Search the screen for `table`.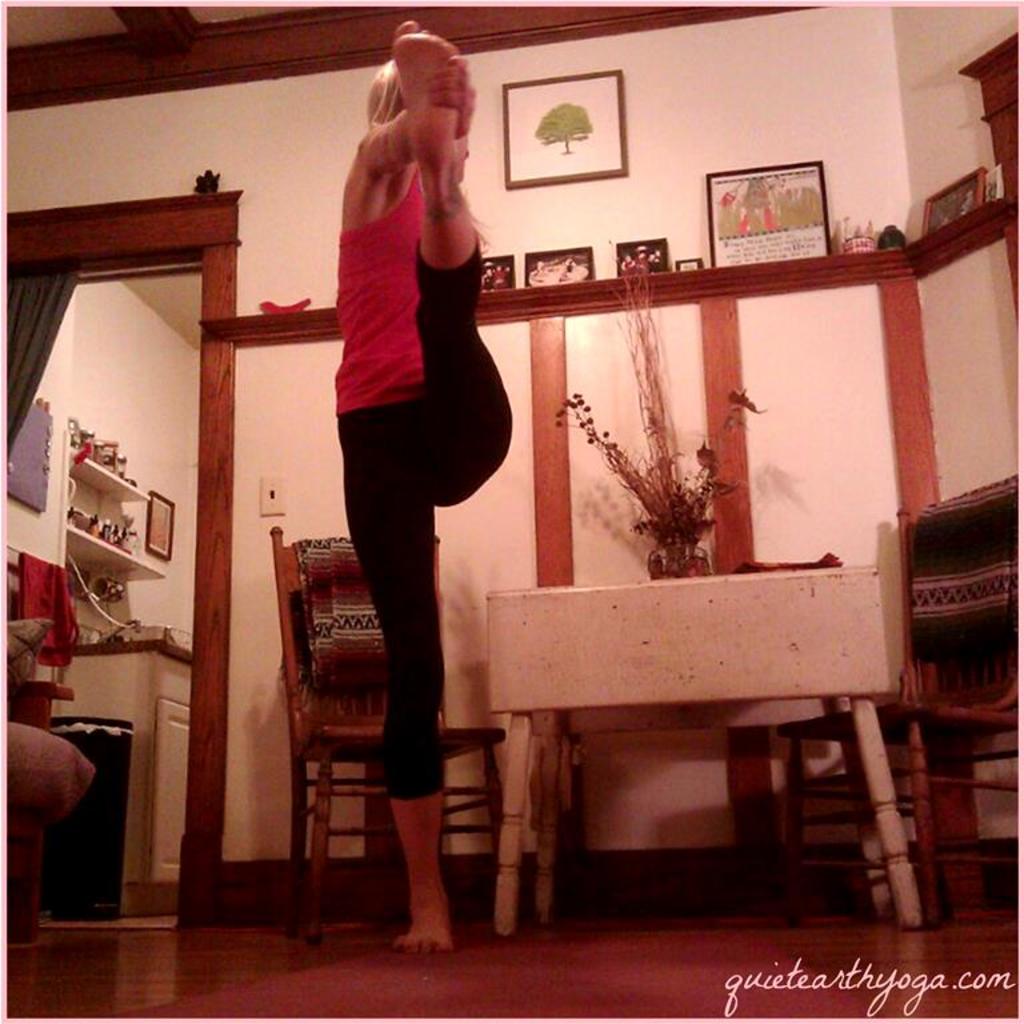
Found at Rect(485, 567, 933, 944).
